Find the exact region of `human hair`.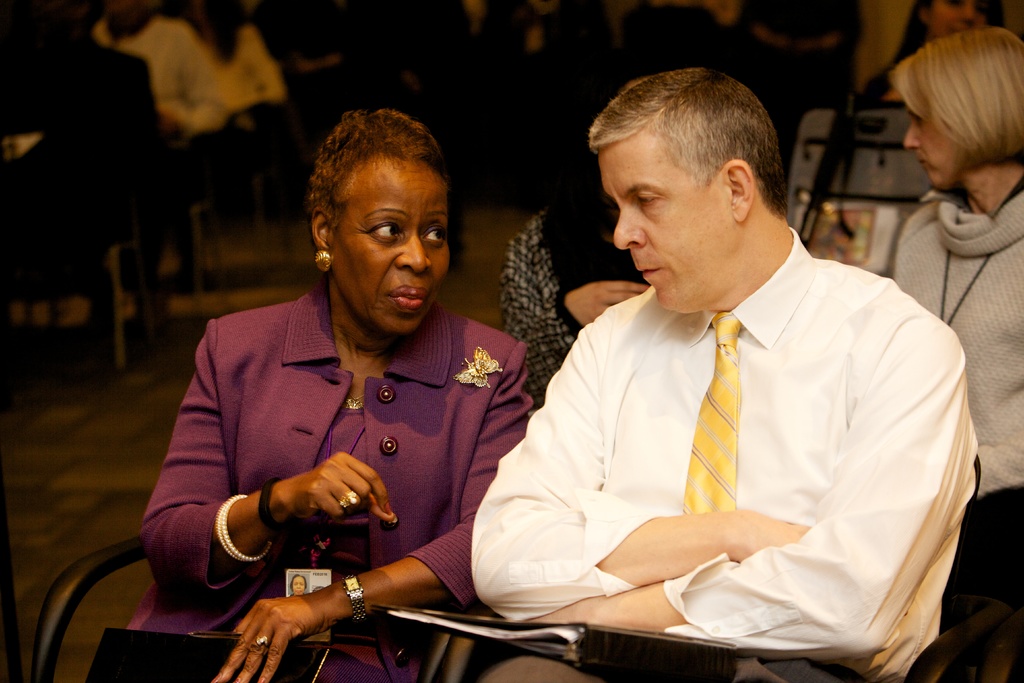
Exact region: Rect(897, 0, 1007, 58).
